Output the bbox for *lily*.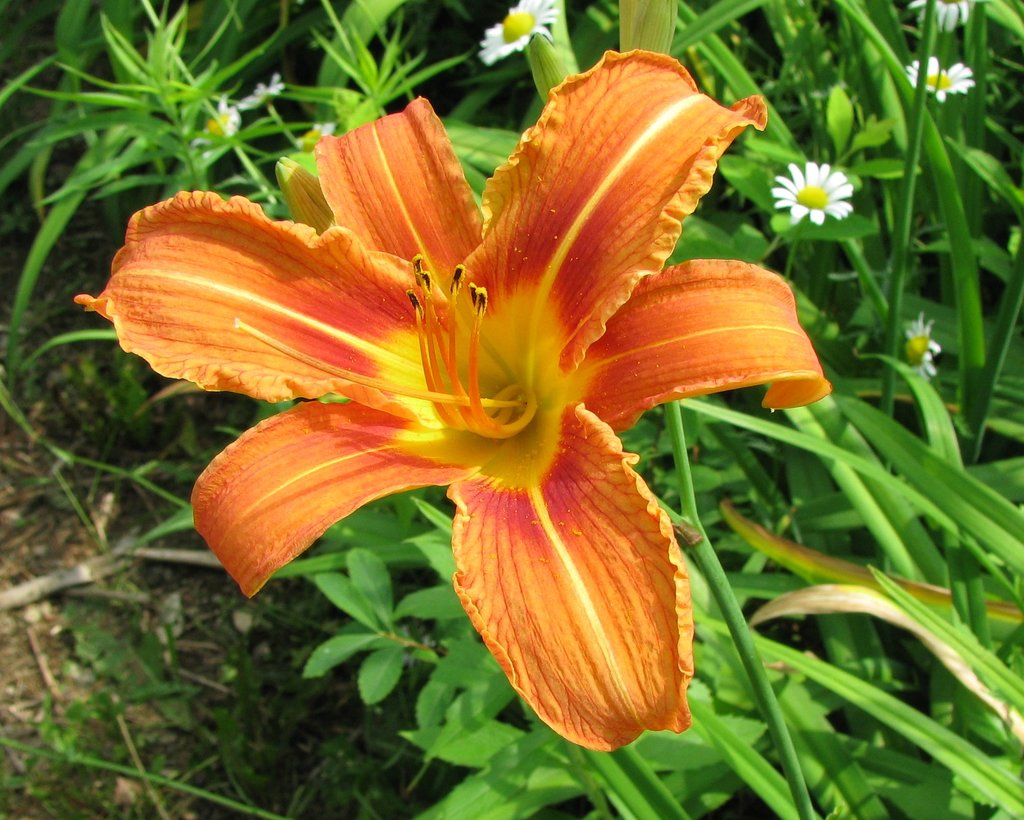
71:48:831:751.
